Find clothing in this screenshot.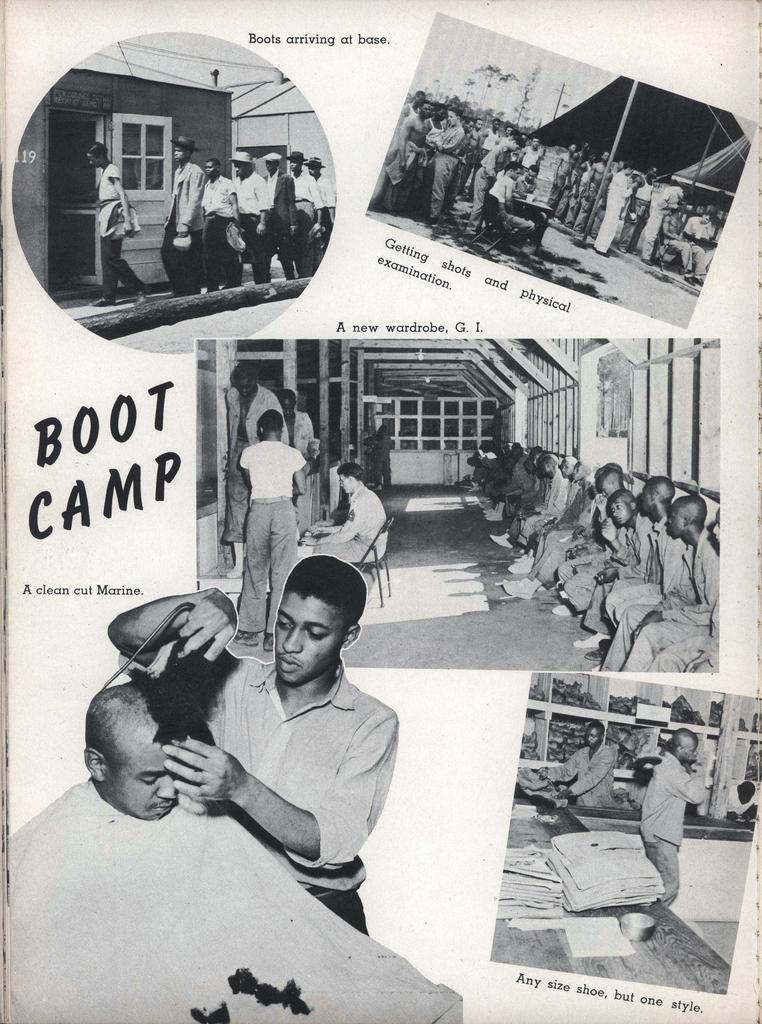
The bounding box for clothing is 200 171 240 230.
